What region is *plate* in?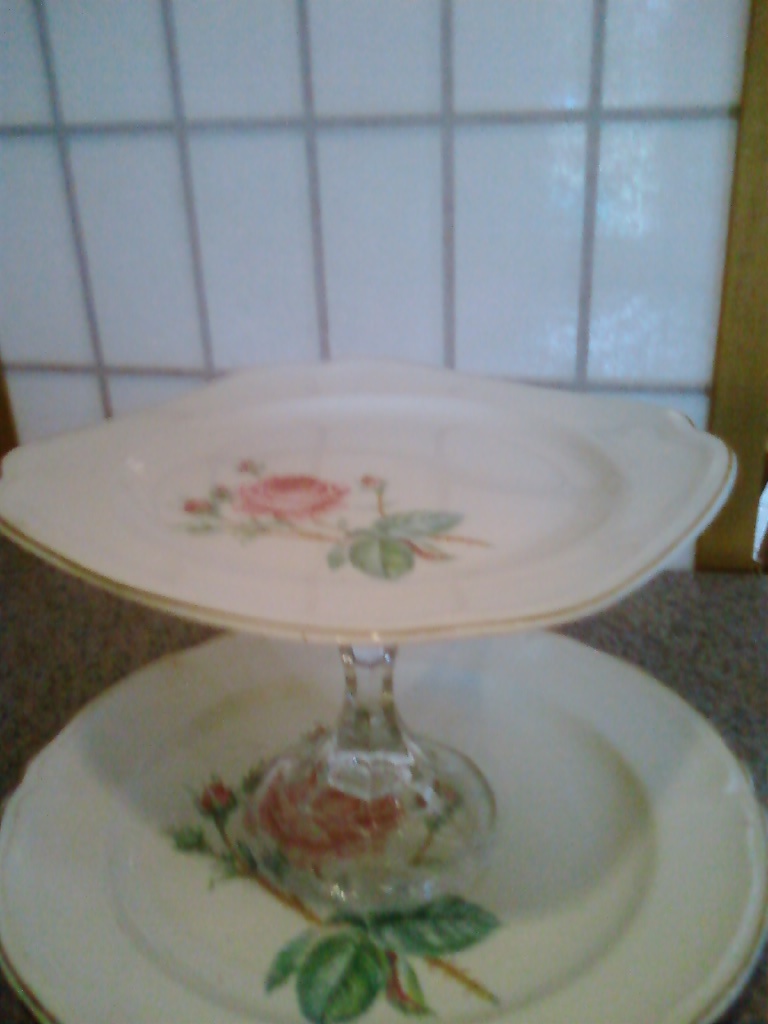
{"left": 0, "top": 356, "right": 737, "bottom": 647}.
